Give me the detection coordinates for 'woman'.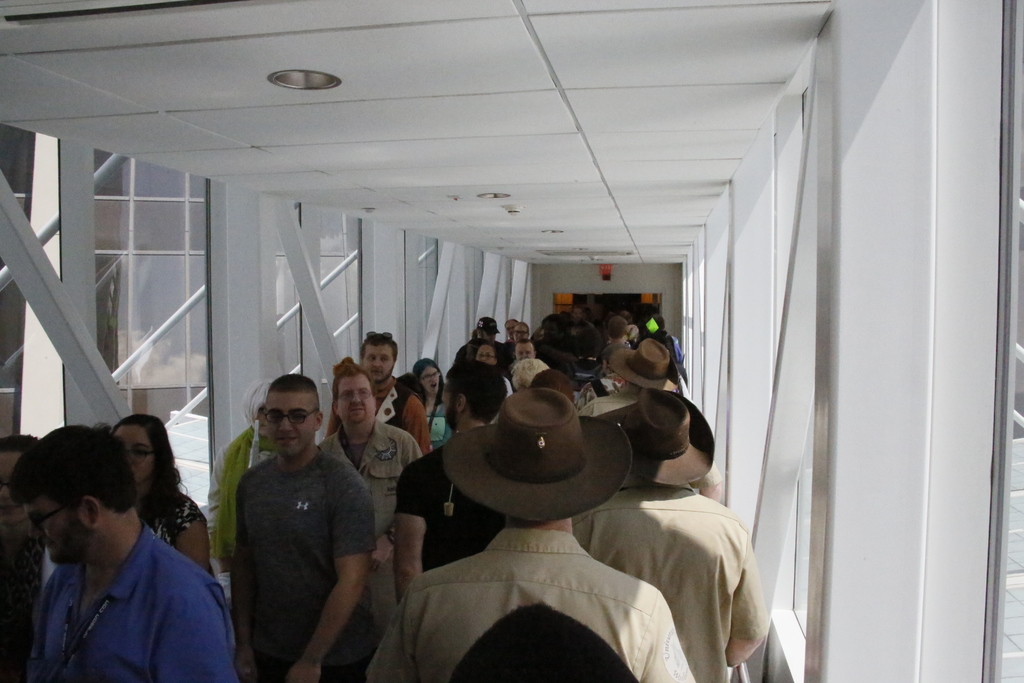
x1=407 y1=359 x2=456 y2=453.
